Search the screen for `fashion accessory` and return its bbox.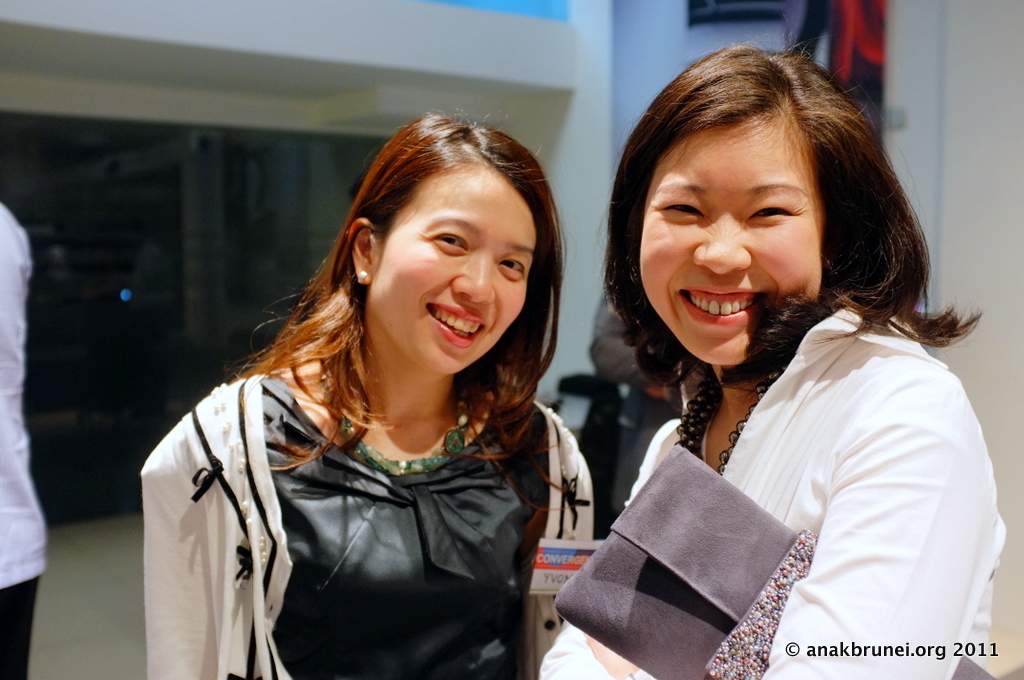
Found: (left=549, top=438, right=820, bottom=679).
